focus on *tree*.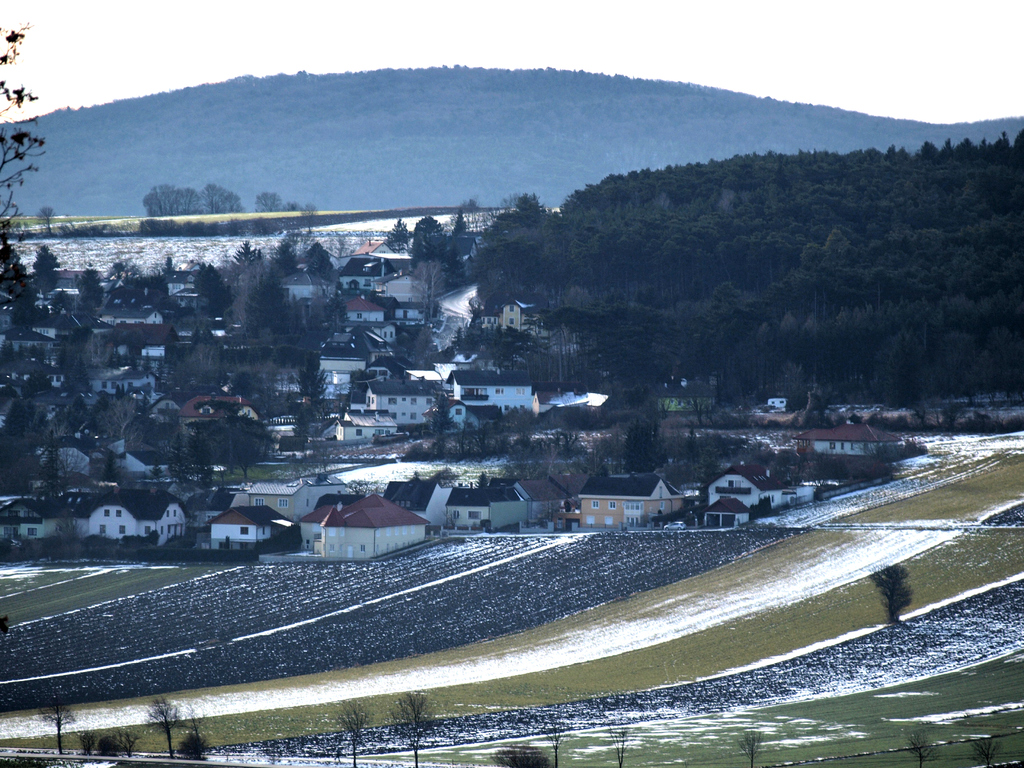
Focused at <region>969, 740, 995, 767</region>.
